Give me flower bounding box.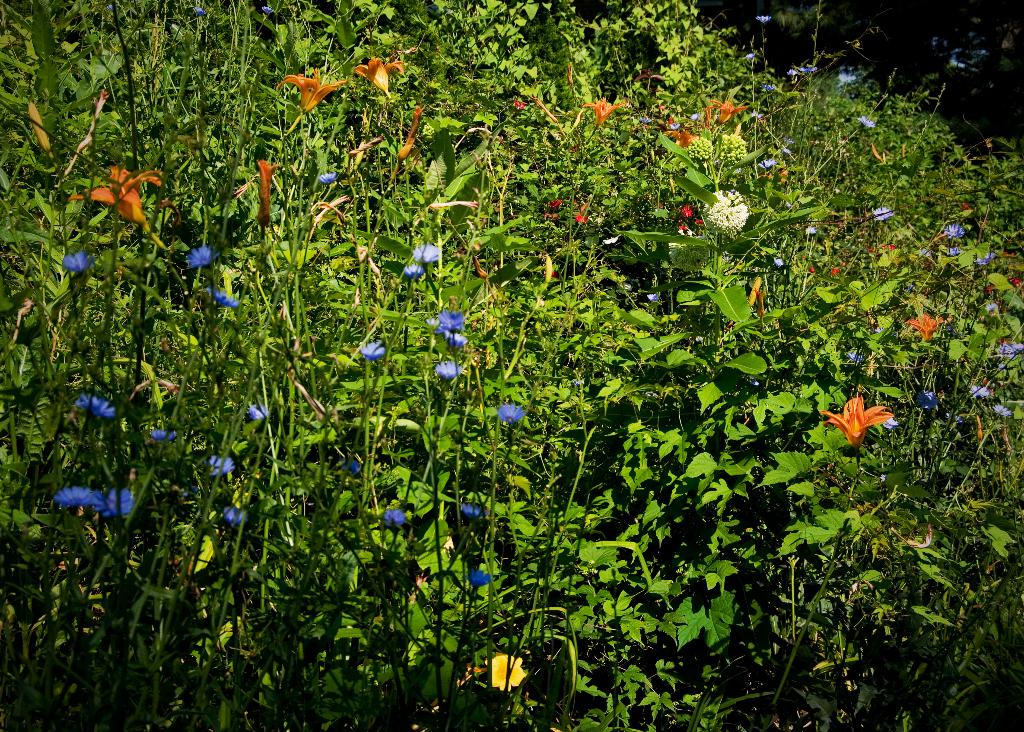
box=[419, 312, 439, 342].
